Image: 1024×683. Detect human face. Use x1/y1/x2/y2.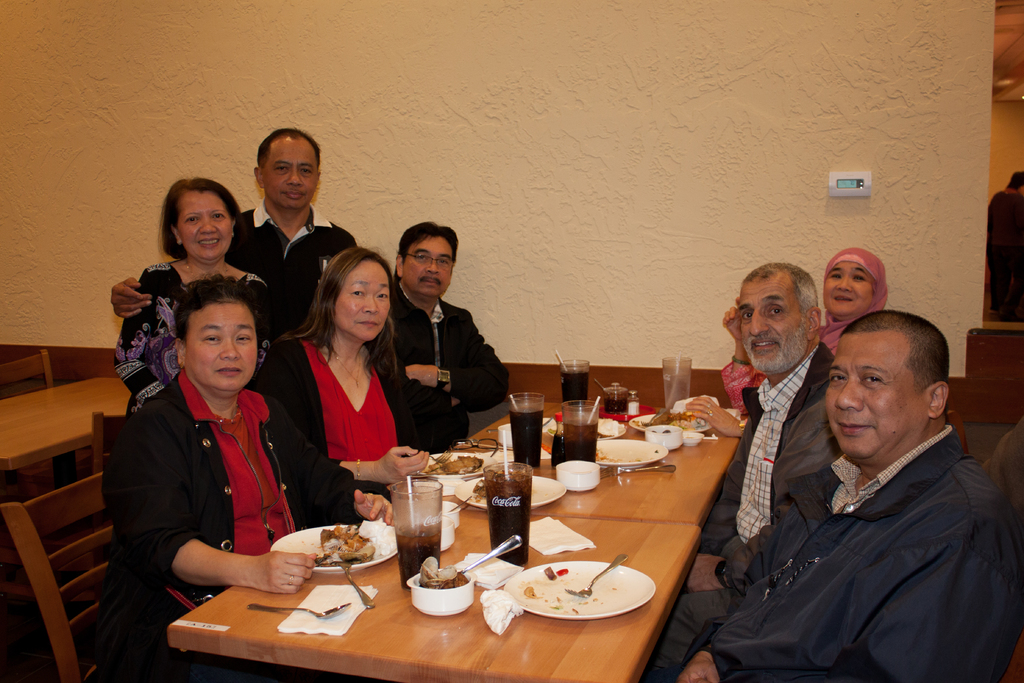
264/142/321/210.
